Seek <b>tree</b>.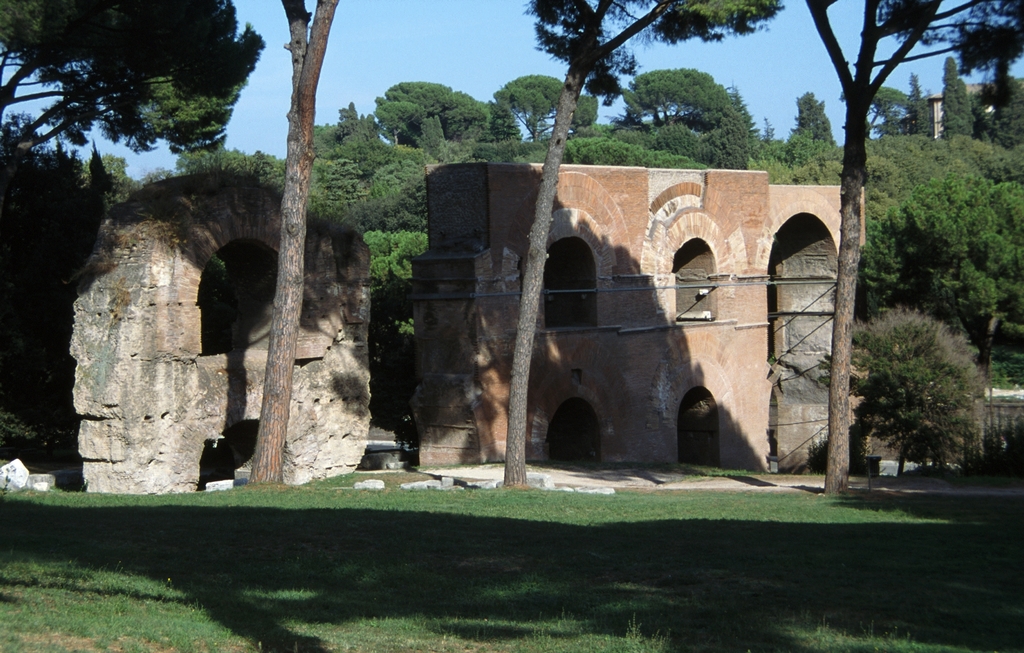
box(799, 0, 1023, 490).
